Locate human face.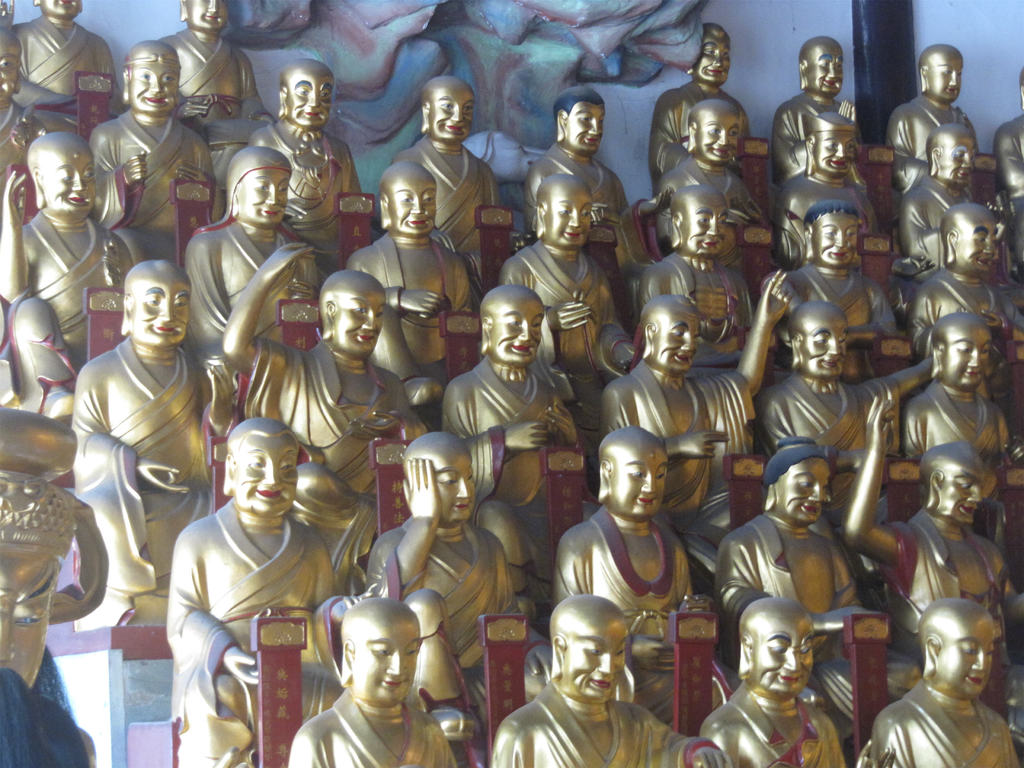
Bounding box: left=957, top=221, right=998, bottom=270.
